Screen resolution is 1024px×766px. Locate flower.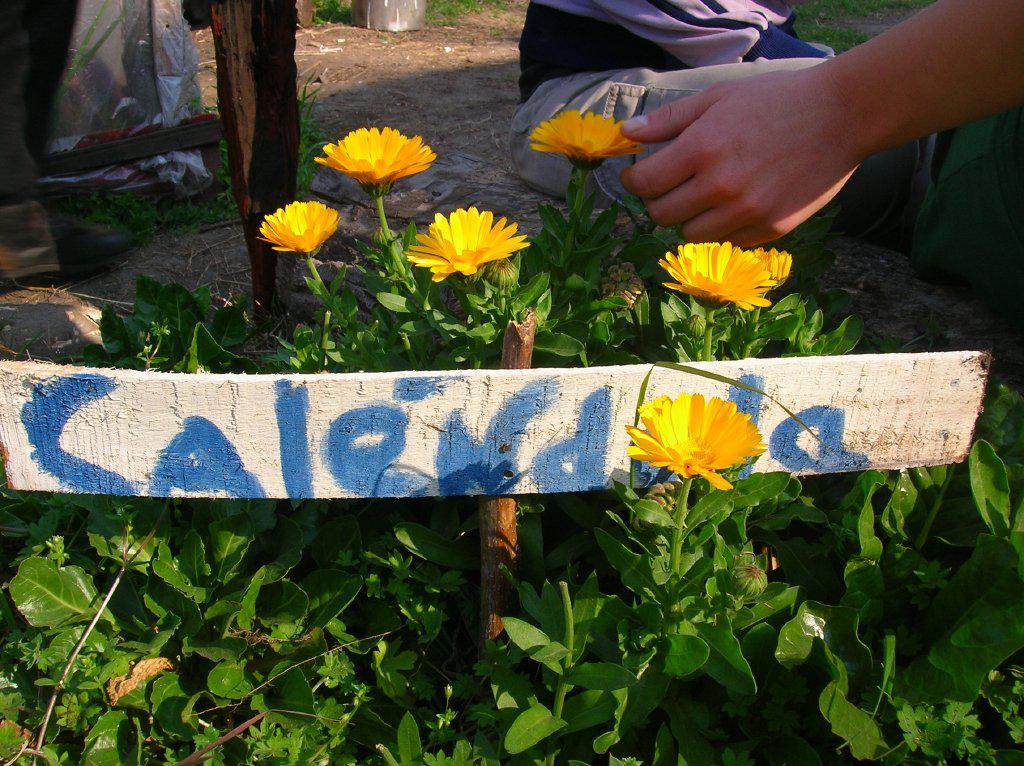
{"left": 315, "top": 125, "right": 442, "bottom": 188}.
